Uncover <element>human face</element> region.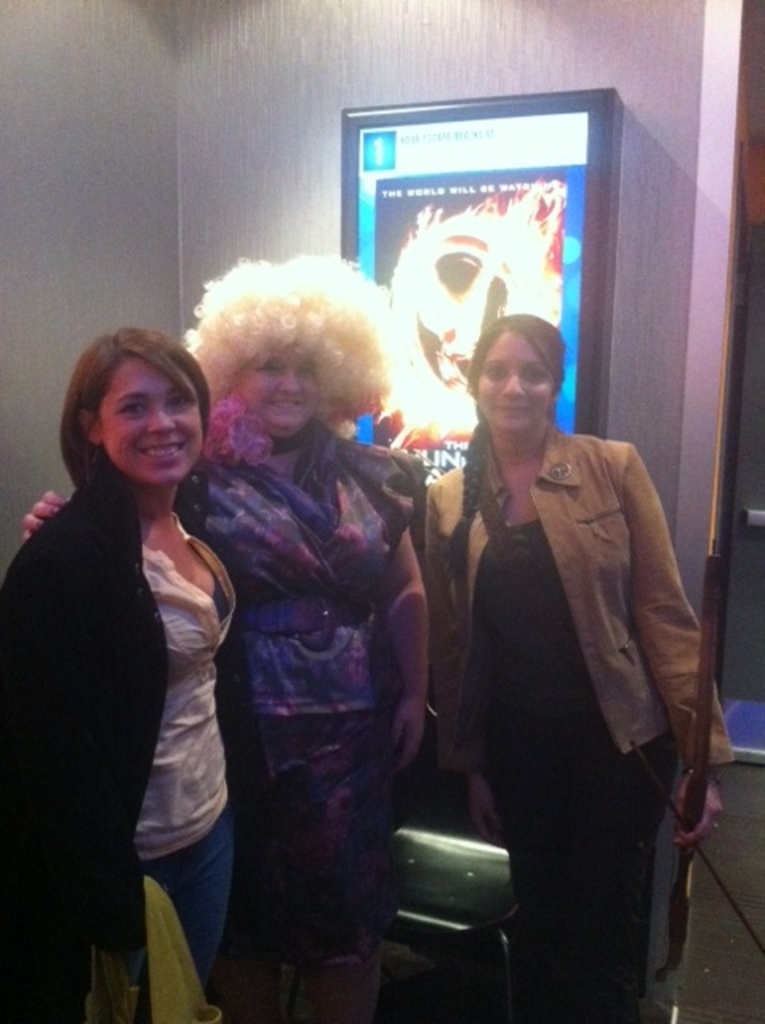
Uncovered: 474/333/546/429.
